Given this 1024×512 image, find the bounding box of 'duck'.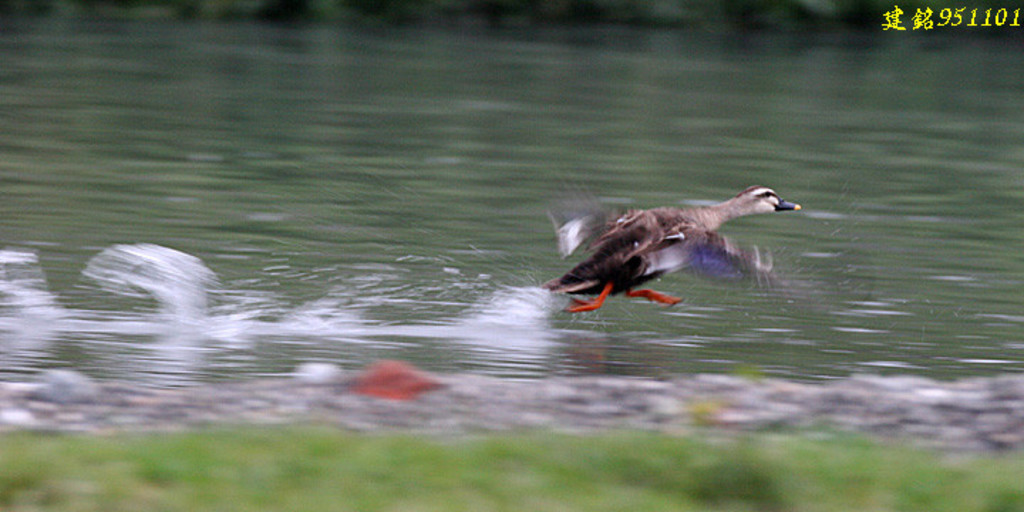
box=[535, 168, 802, 307].
